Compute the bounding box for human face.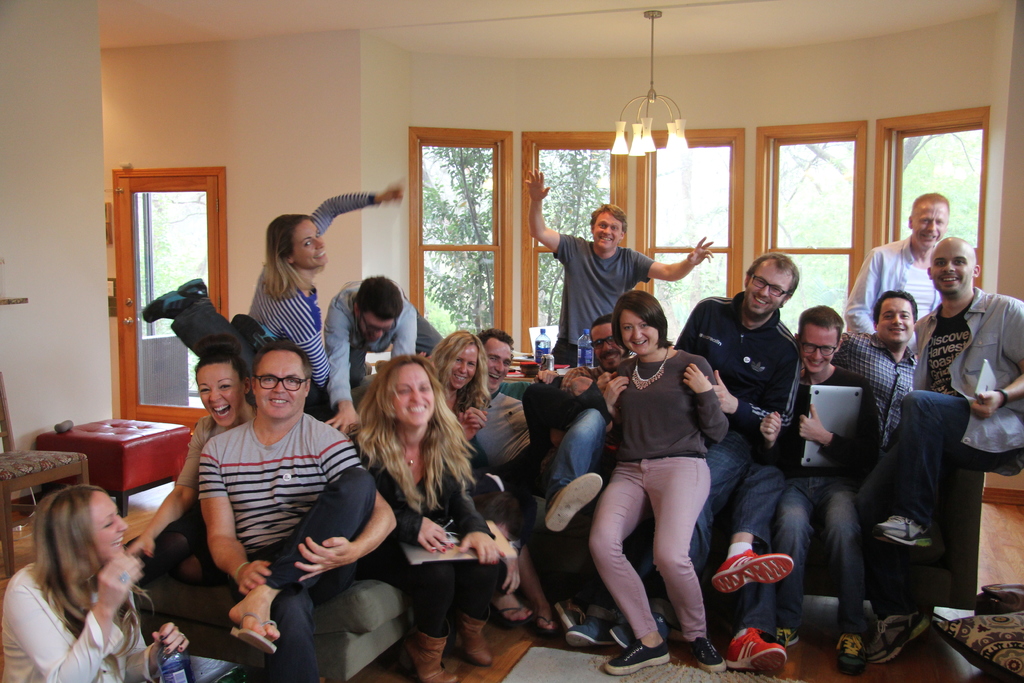
x1=90, y1=488, x2=130, y2=562.
